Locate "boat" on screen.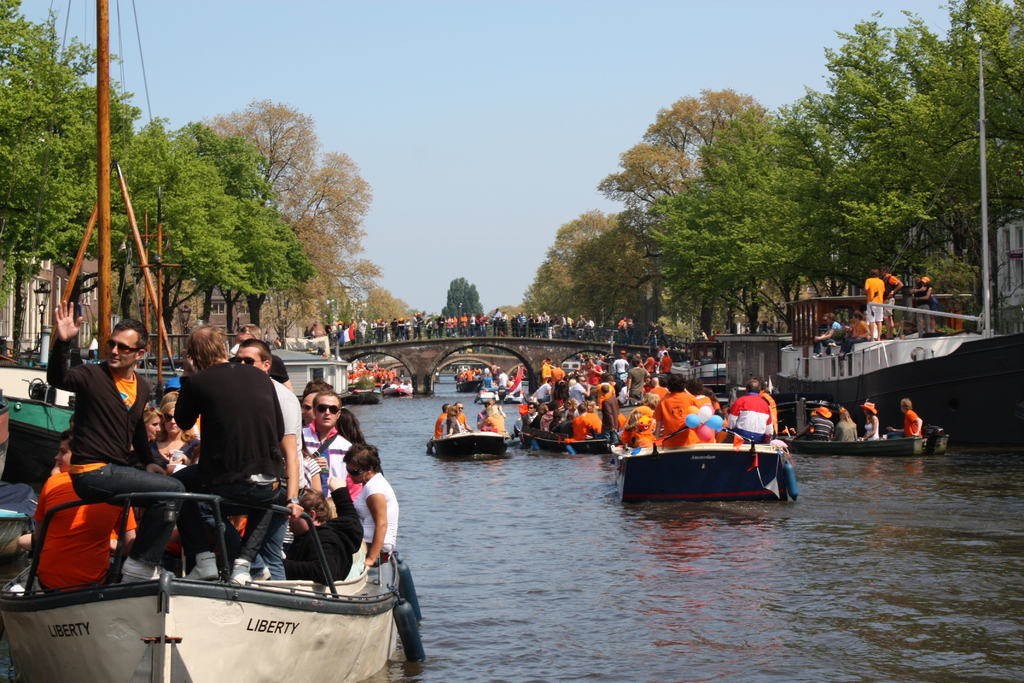
On screen at <box>376,377,419,403</box>.
